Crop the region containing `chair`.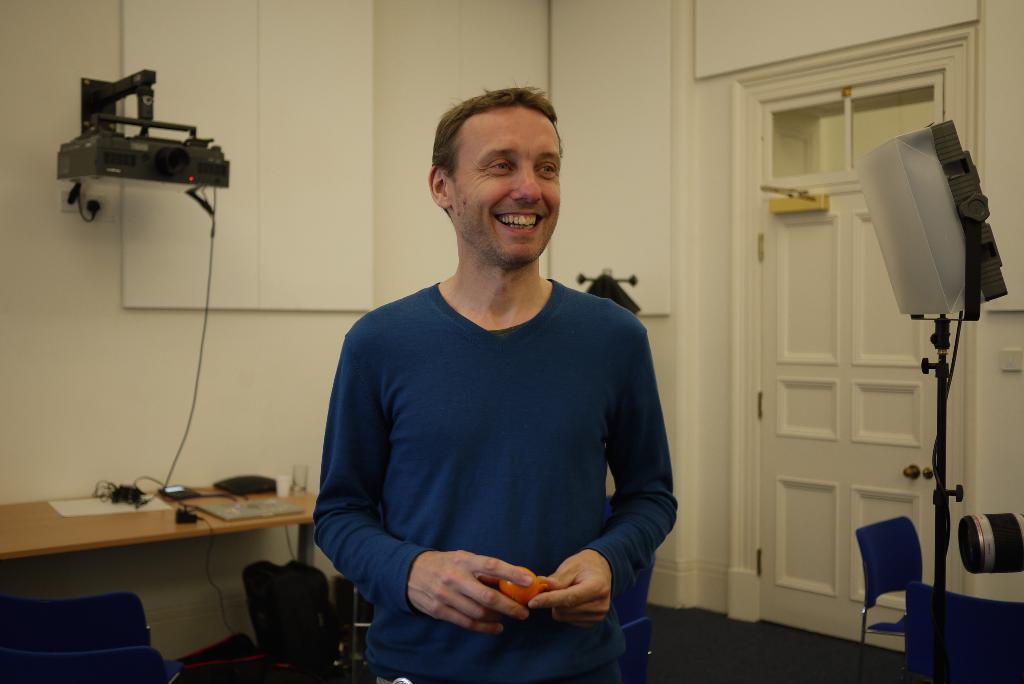
Crop region: 0,641,167,683.
